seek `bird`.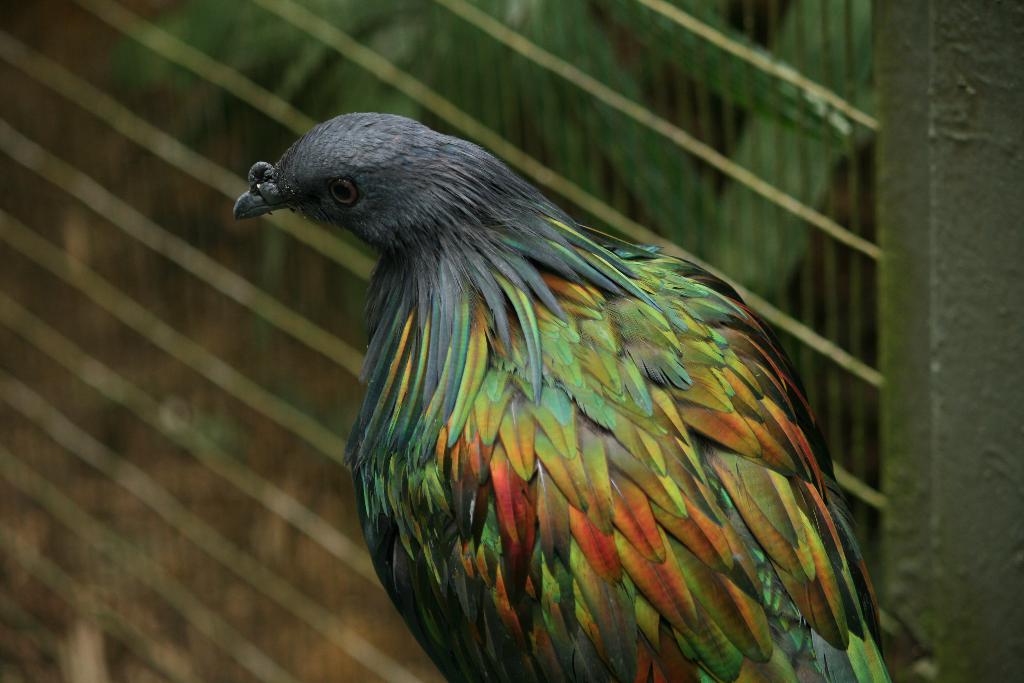
[left=190, top=100, right=904, bottom=682].
